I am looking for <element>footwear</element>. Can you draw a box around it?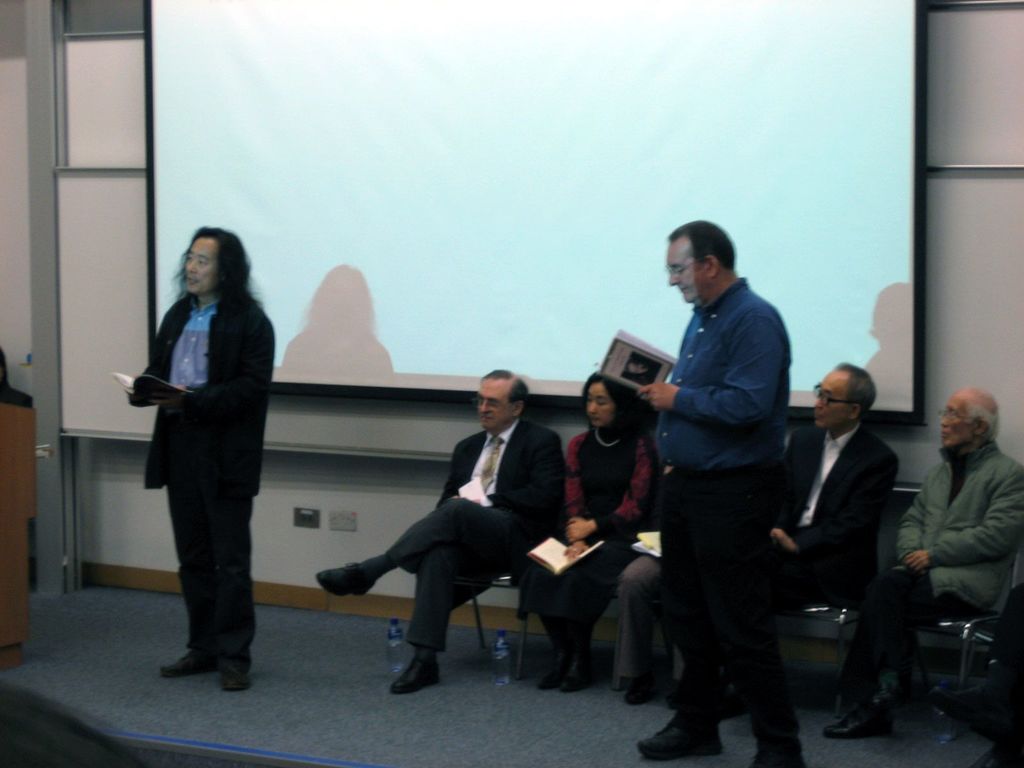
Sure, the bounding box is <region>314, 560, 369, 598</region>.
